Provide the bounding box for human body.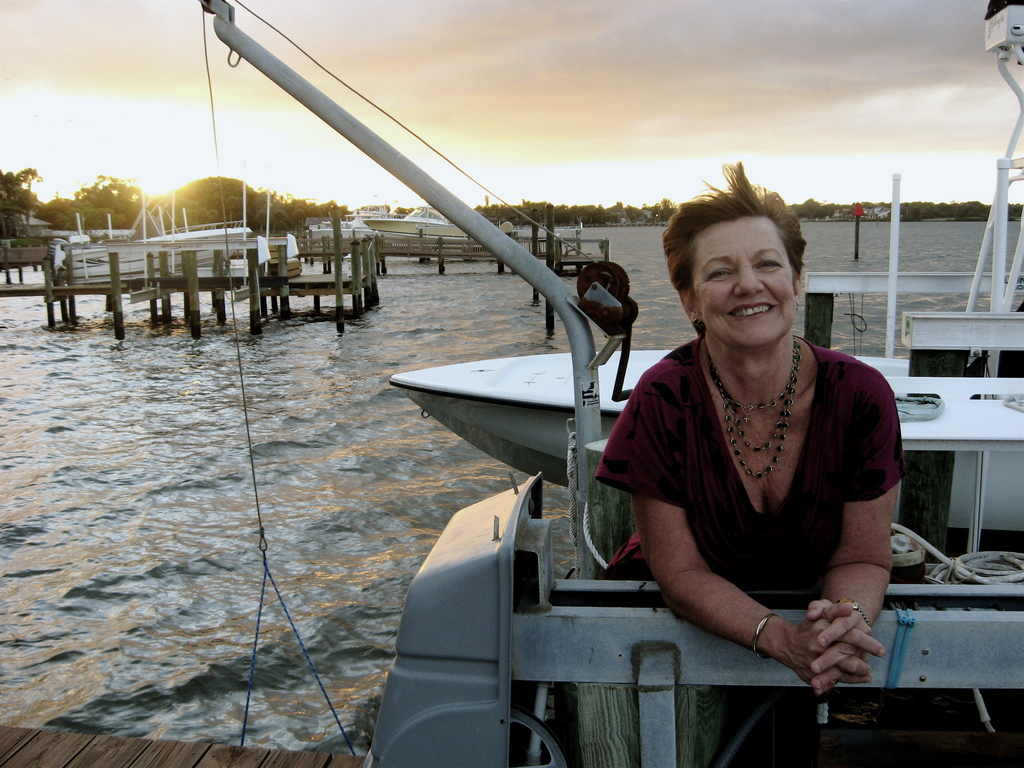
pyautogui.locateOnScreen(580, 188, 921, 719).
